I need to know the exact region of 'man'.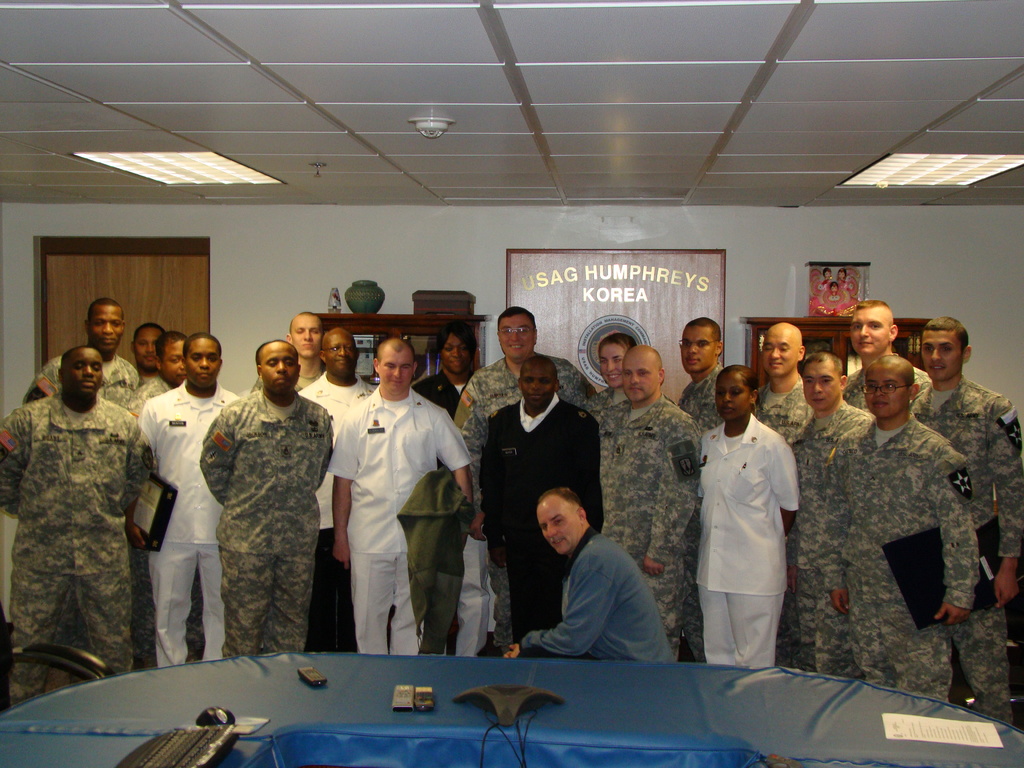
Region: (506, 484, 678, 663).
